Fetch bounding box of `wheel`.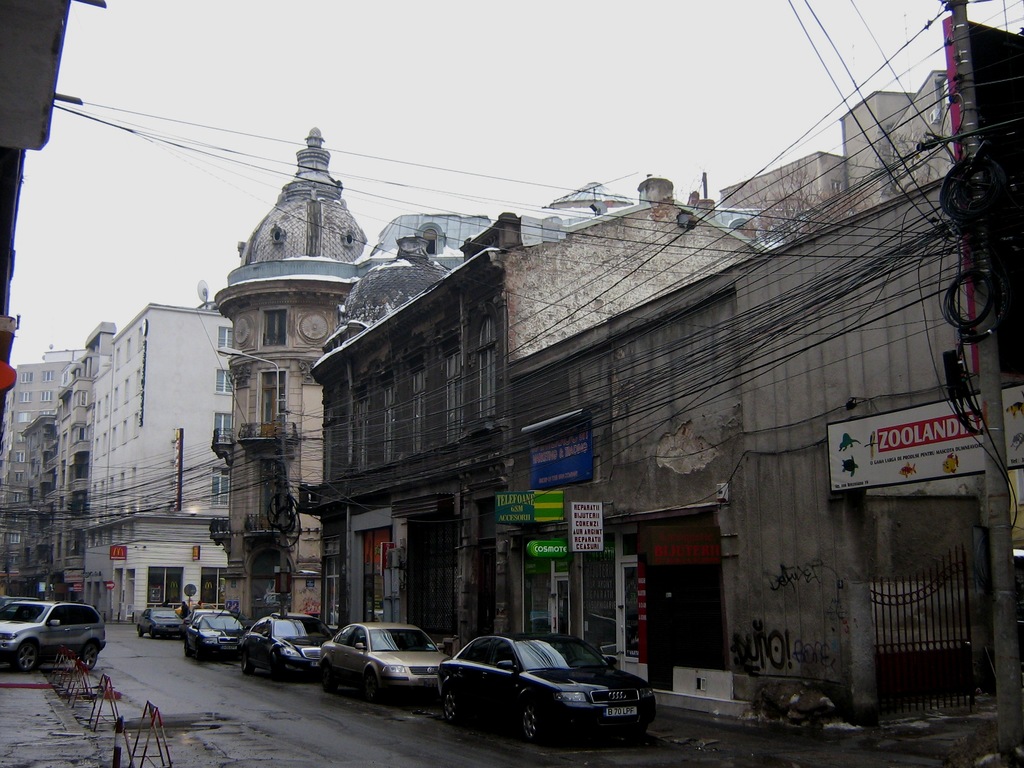
Bbox: select_region(195, 647, 204, 660).
